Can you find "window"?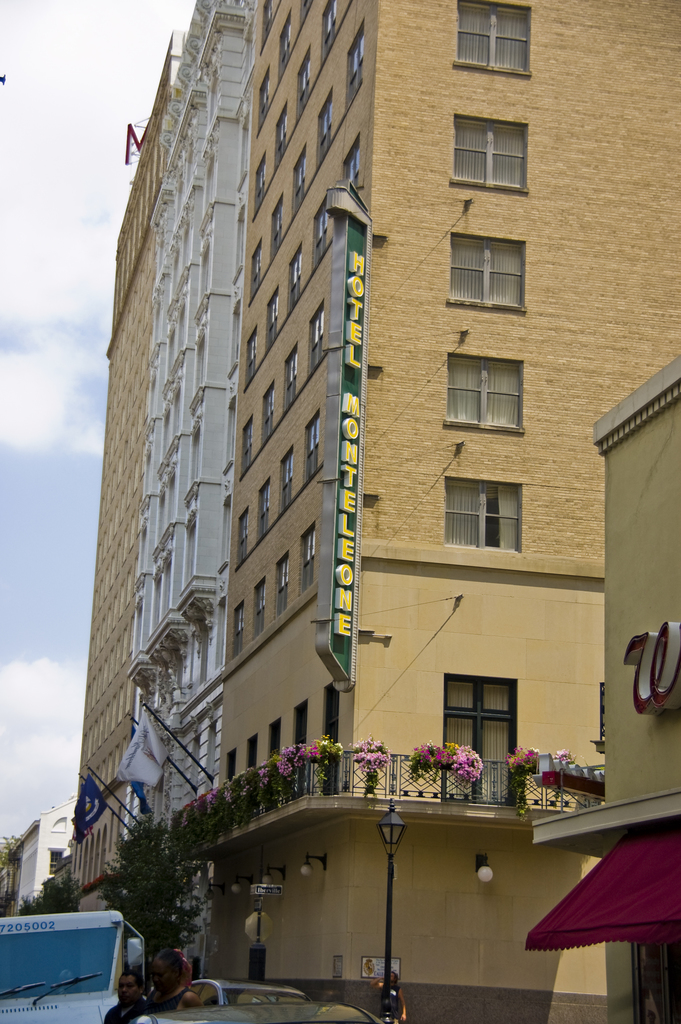
Yes, bounding box: x1=270 y1=194 x2=282 y2=260.
